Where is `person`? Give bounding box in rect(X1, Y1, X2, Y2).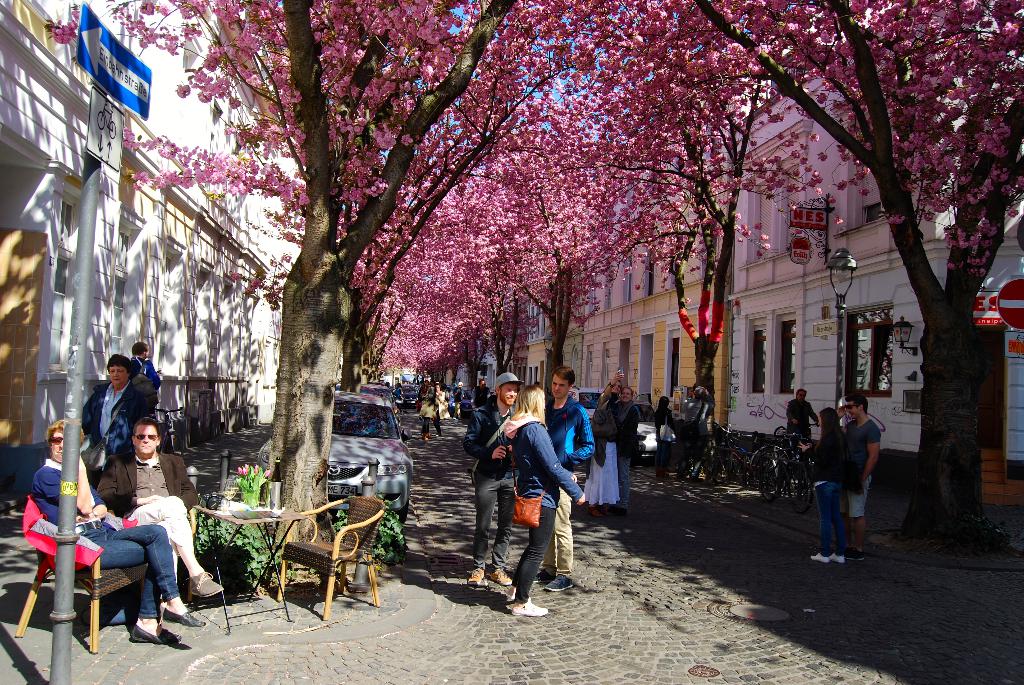
rect(503, 382, 587, 616).
